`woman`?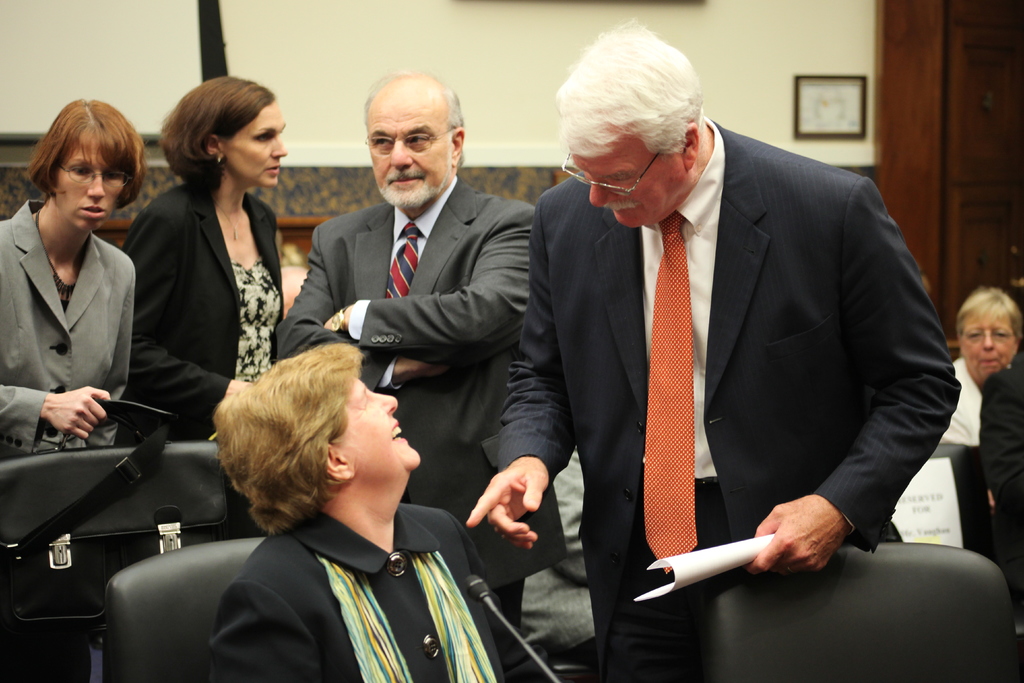
l=109, t=83, r=298, b=484
